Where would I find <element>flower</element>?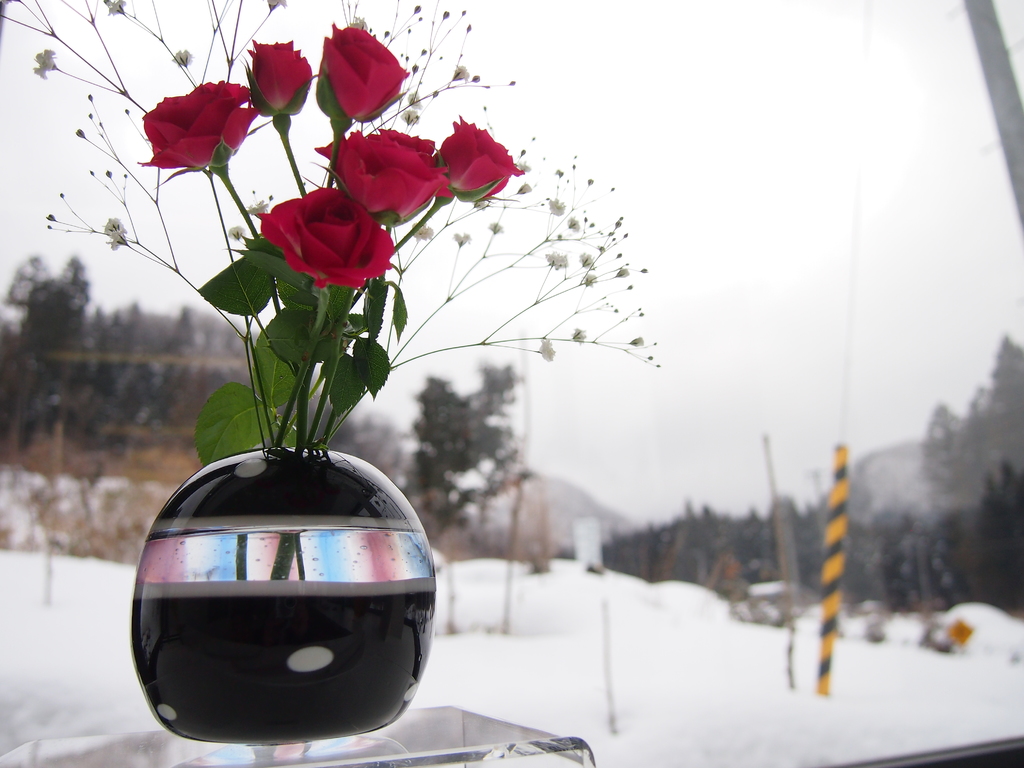
At region(248, 36, 314, 114).
